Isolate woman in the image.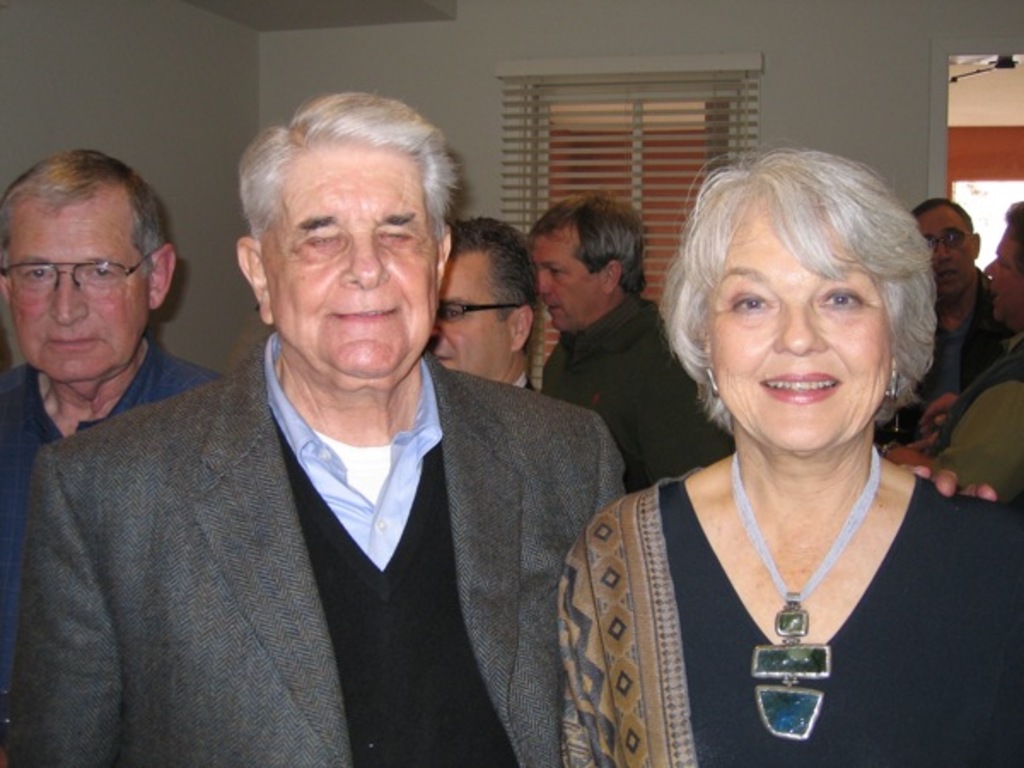
Isolated region: 532, 133, 988, 759.
